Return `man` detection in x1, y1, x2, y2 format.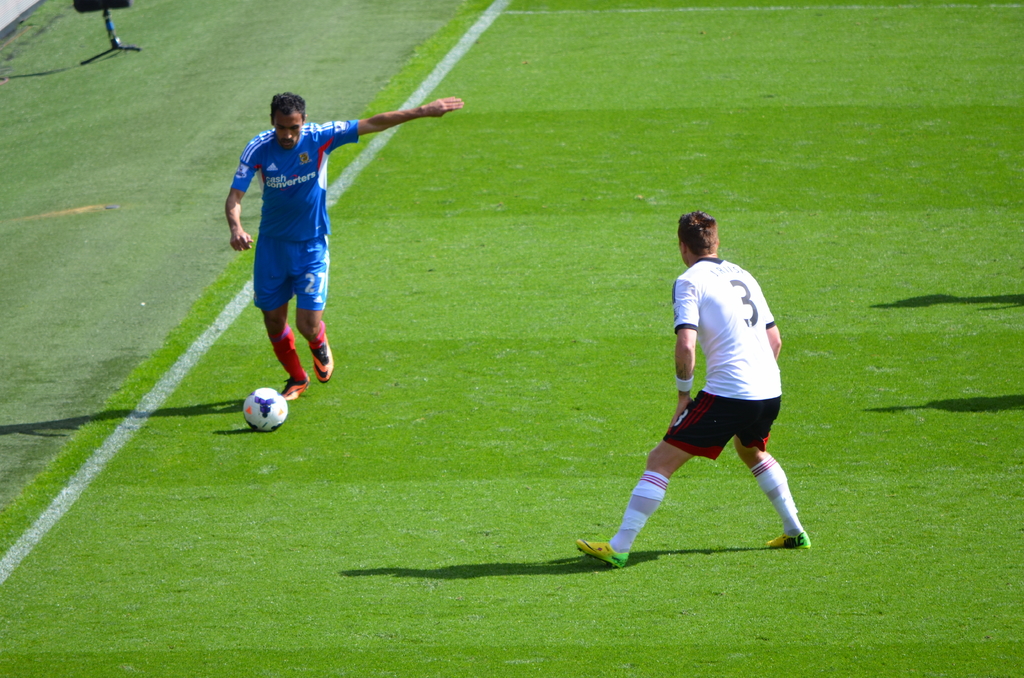
224, 97, 461, 400.
